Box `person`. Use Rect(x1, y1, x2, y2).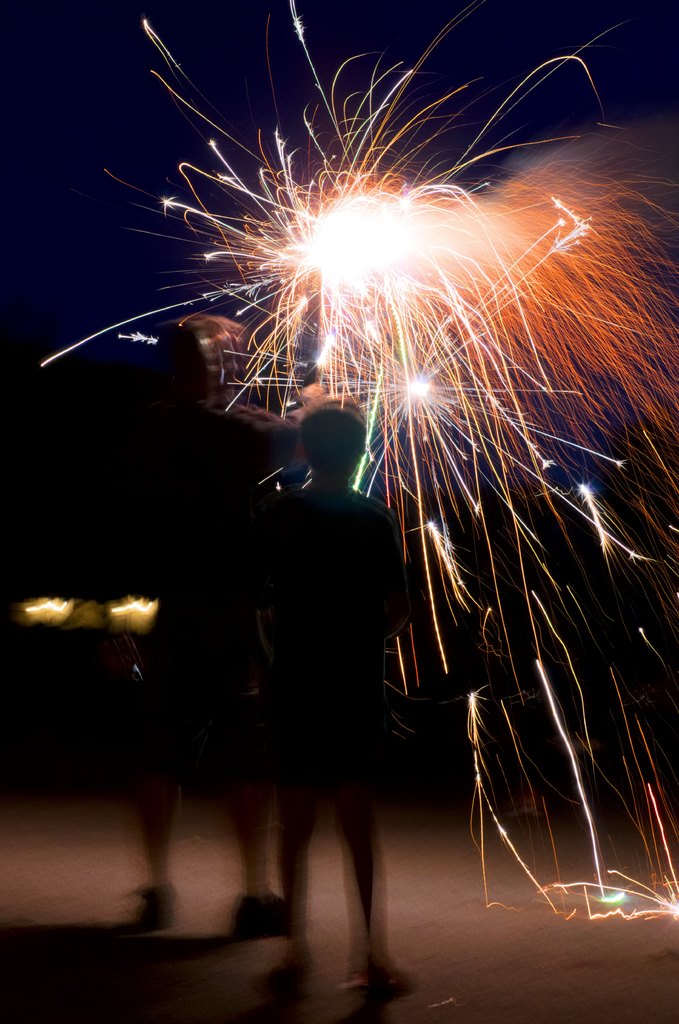
Rect(243, 393, 425, 1000).
